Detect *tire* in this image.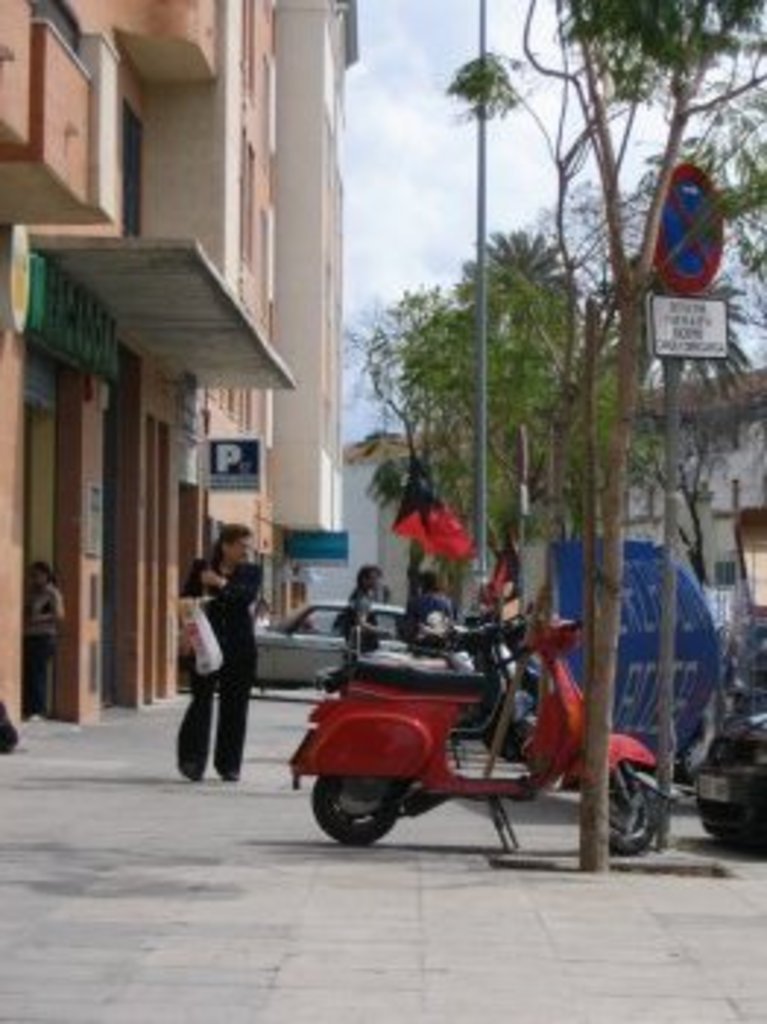
Detection: (x1=471, y1=693, x2=527, y2=761).
